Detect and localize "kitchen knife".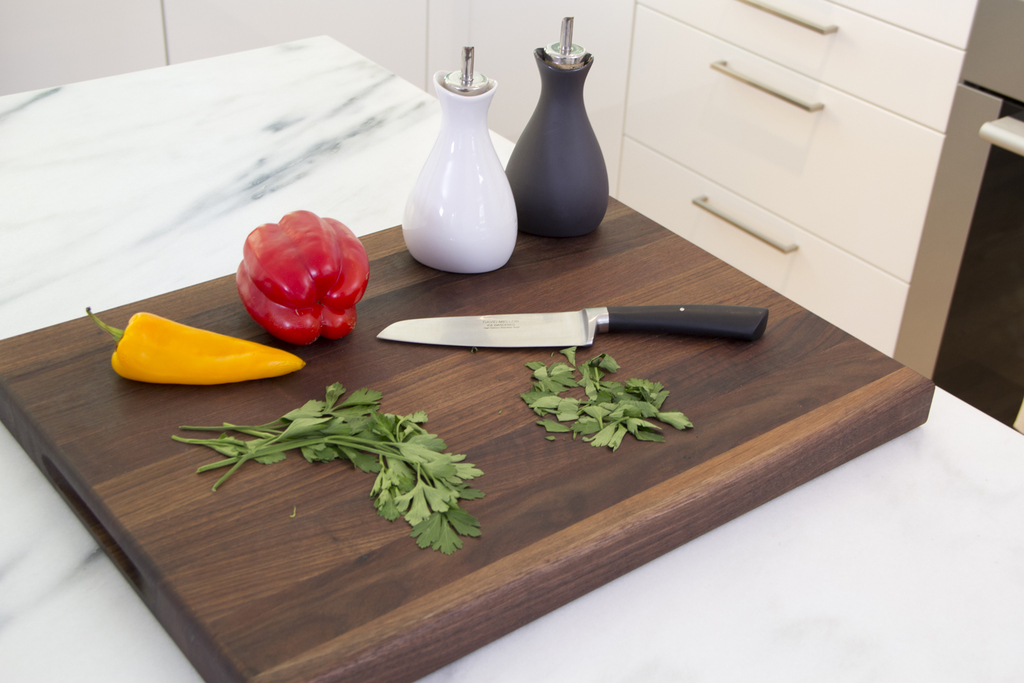
Localized at box(372, 298, 773, 350).
